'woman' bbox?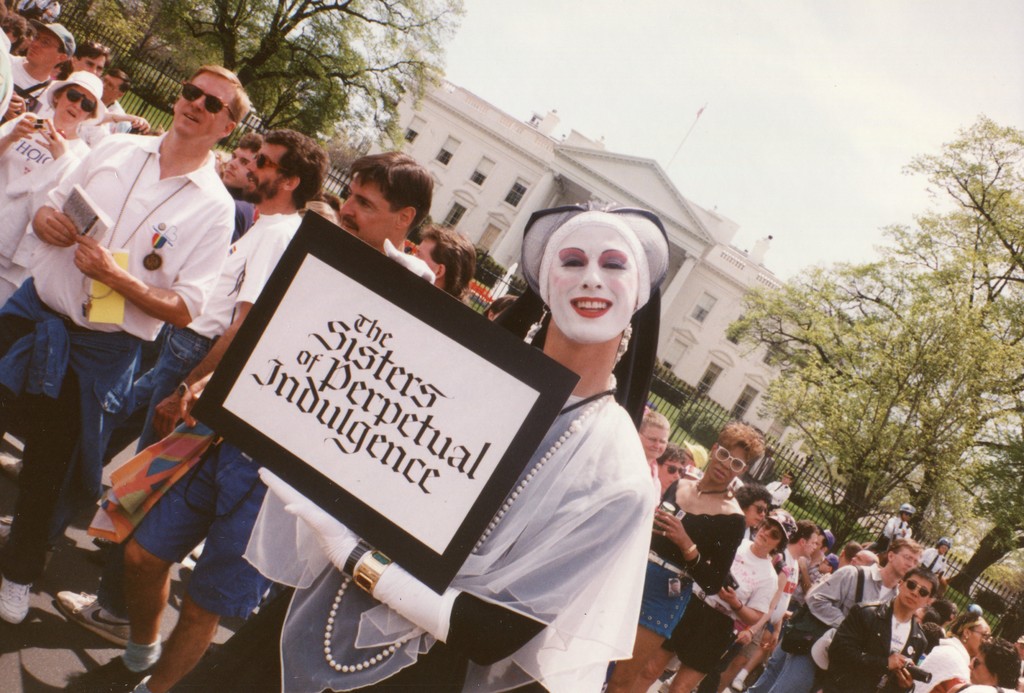
888 597 997 692
